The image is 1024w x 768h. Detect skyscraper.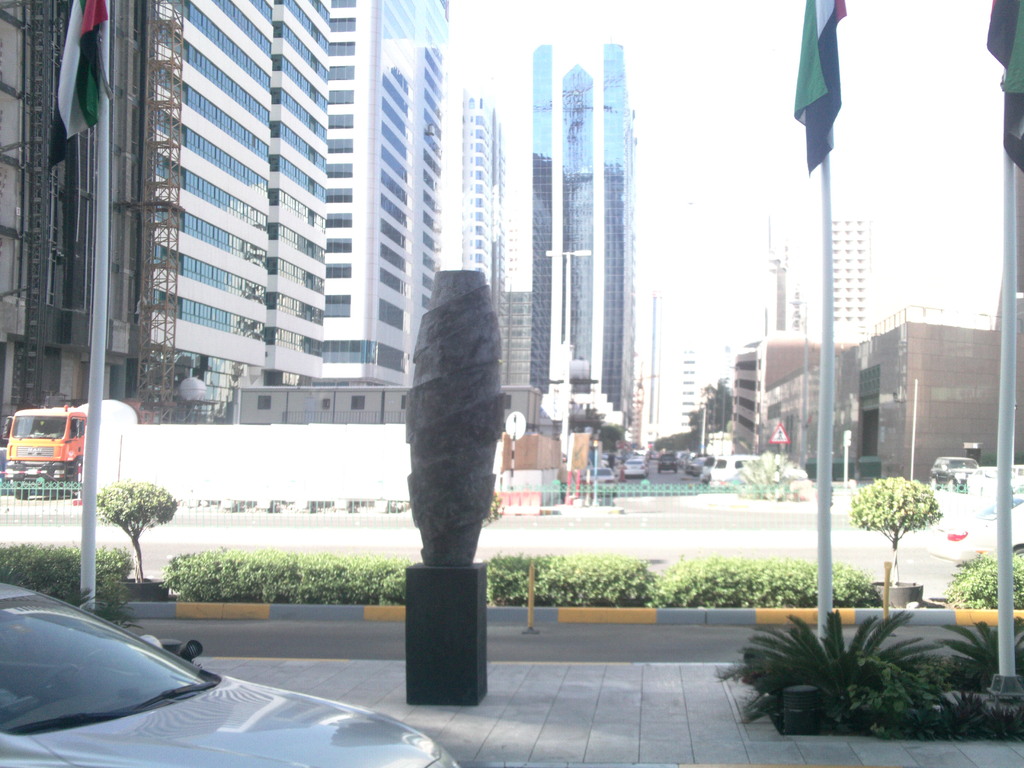
Detection: crop(510, 0, 662, 486).
